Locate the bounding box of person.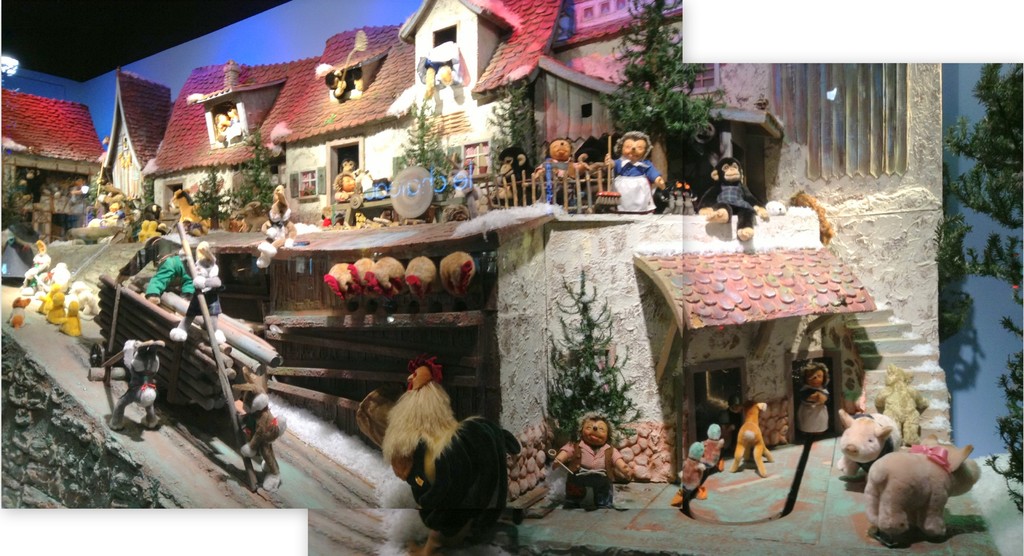
Bounding box: 797:356:837:440.
